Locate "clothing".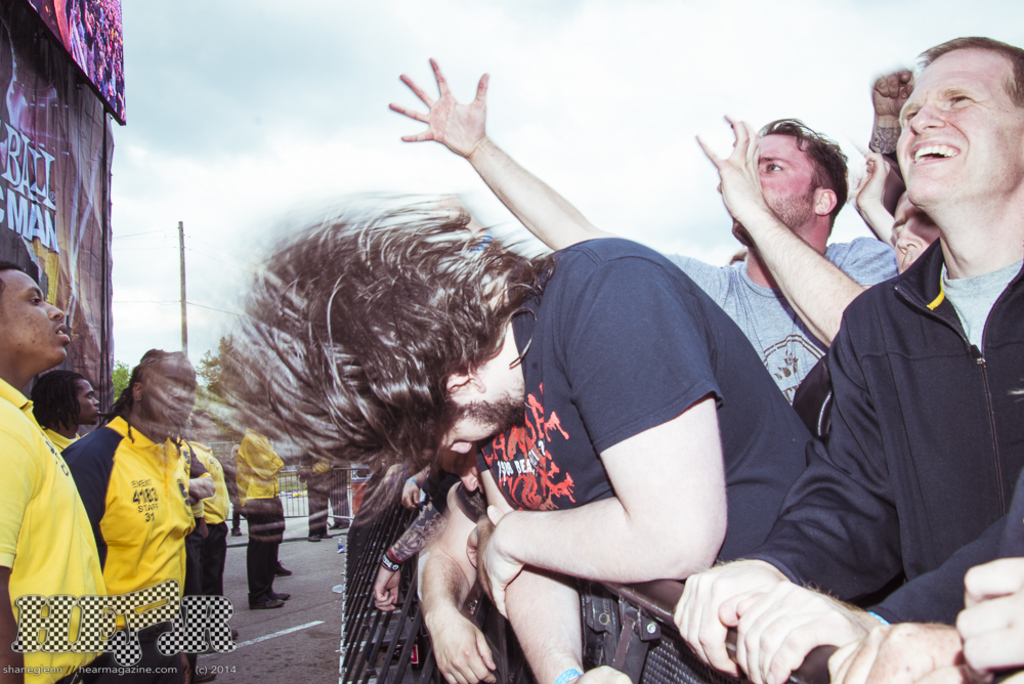
Bounding box: detection(174, 447, 226, 529).
